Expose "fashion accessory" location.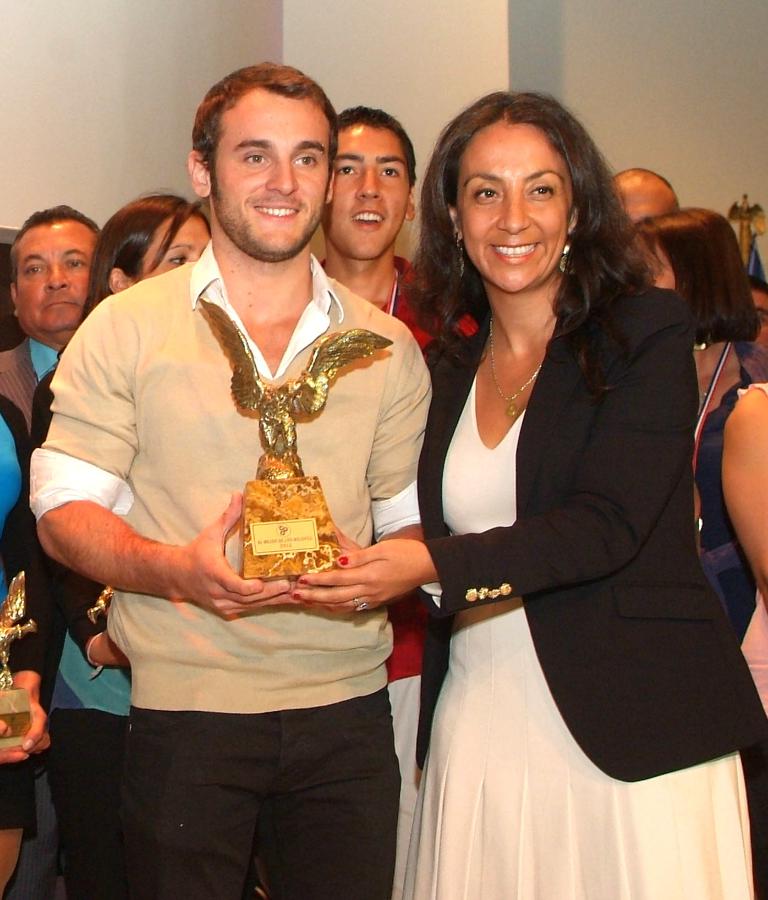
Exposed at detection(355, 597, 369, 611).
